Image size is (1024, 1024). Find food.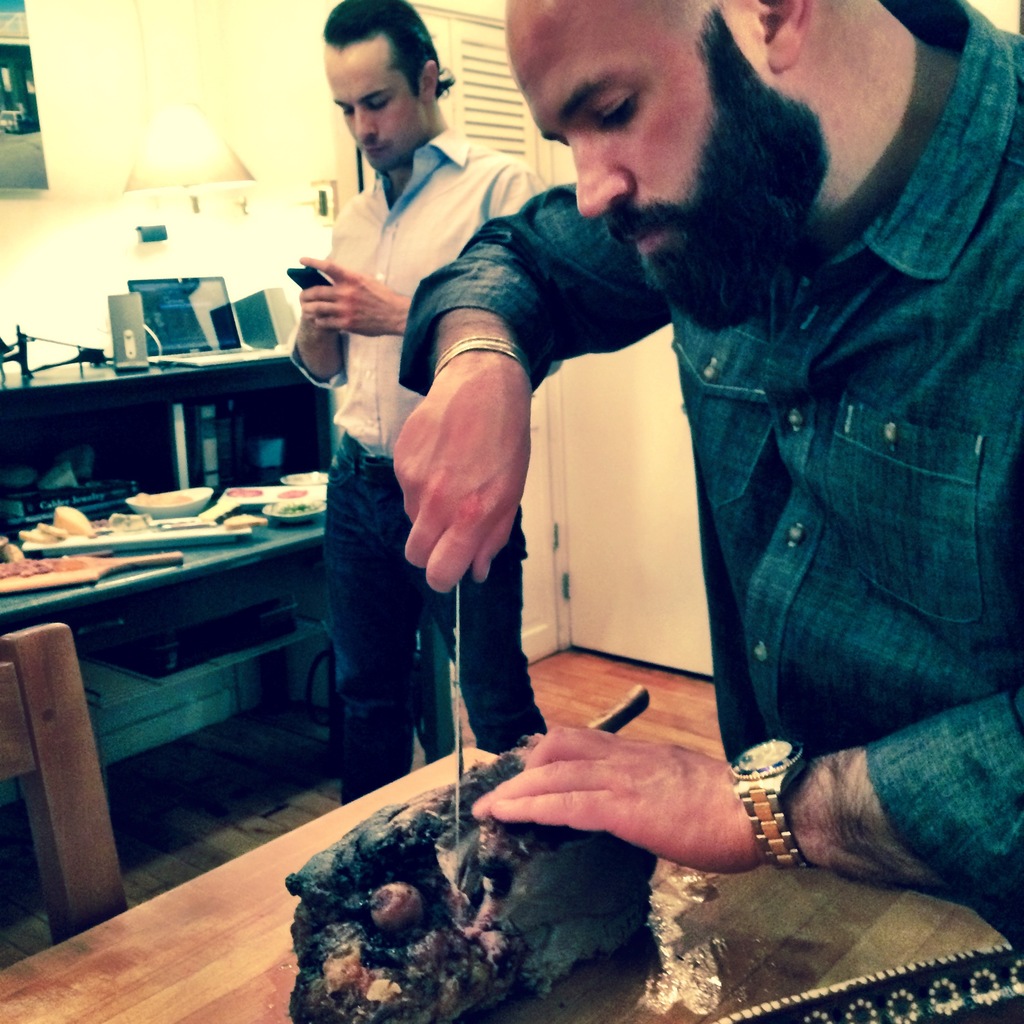
[left=286, top=473, right=328, bottom=483].
